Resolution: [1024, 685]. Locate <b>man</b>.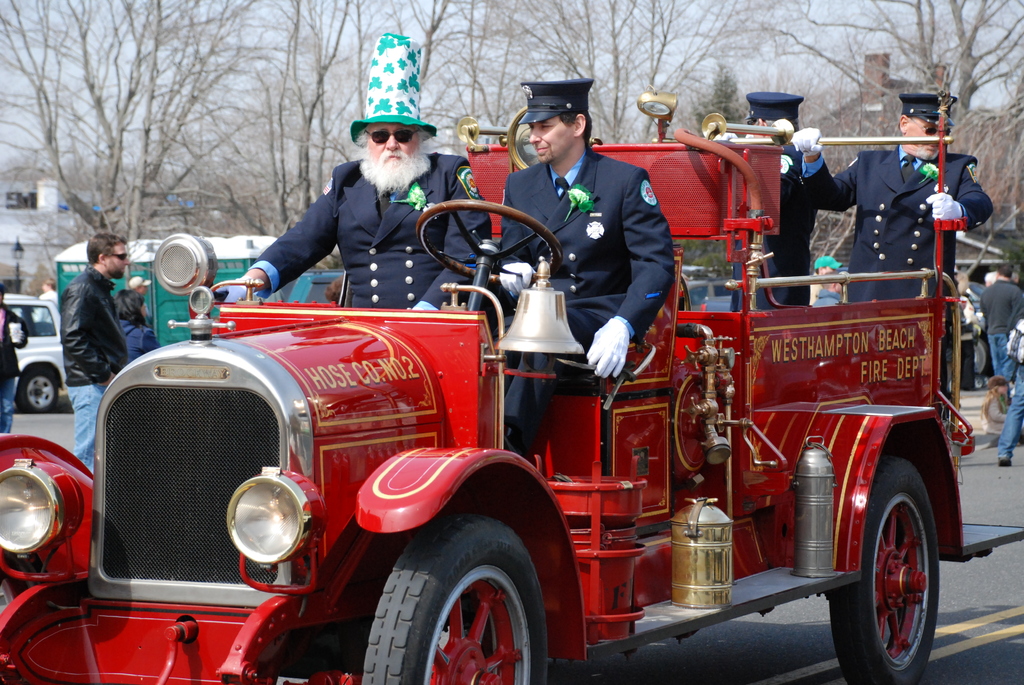
56/230/129/473.
